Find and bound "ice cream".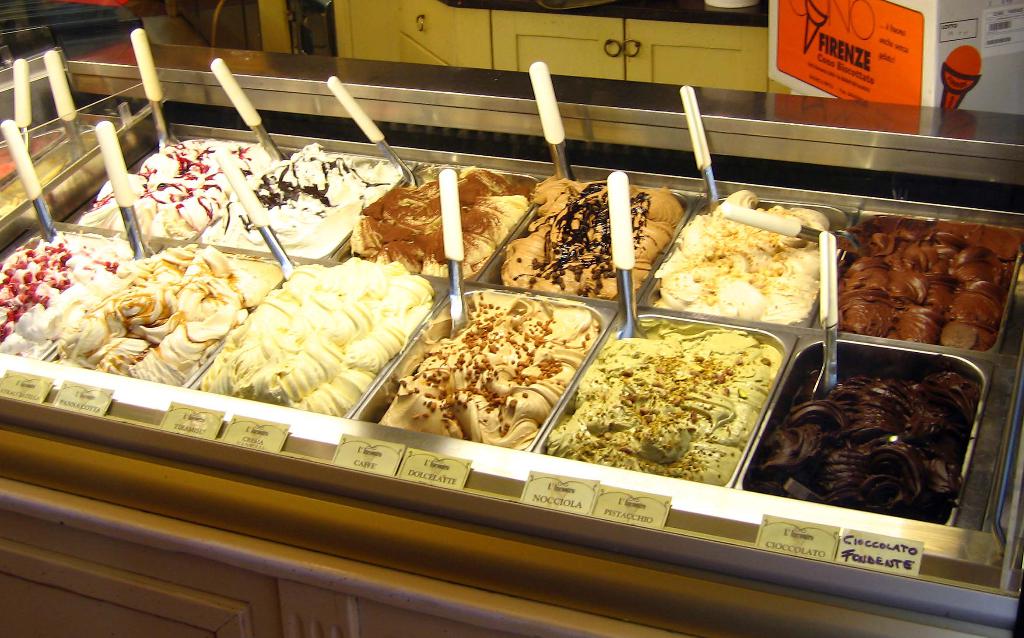
Bound: (left=824, top=213, right=1007, bottom=356).
